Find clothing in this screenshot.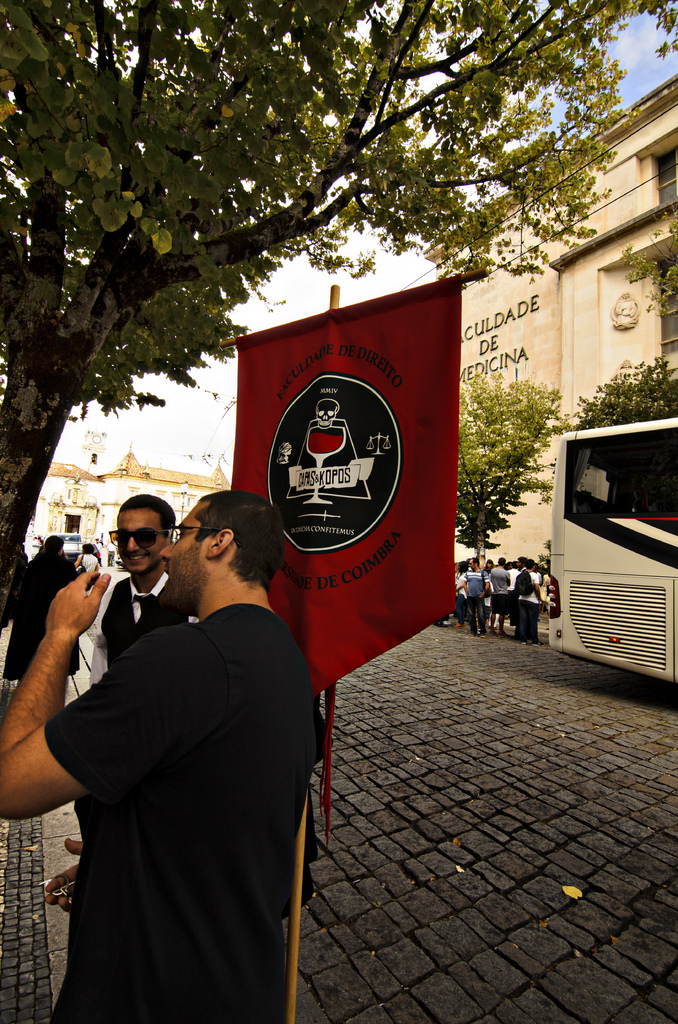
The bounding box for clothing is <box>99,572,201,687</box>.
